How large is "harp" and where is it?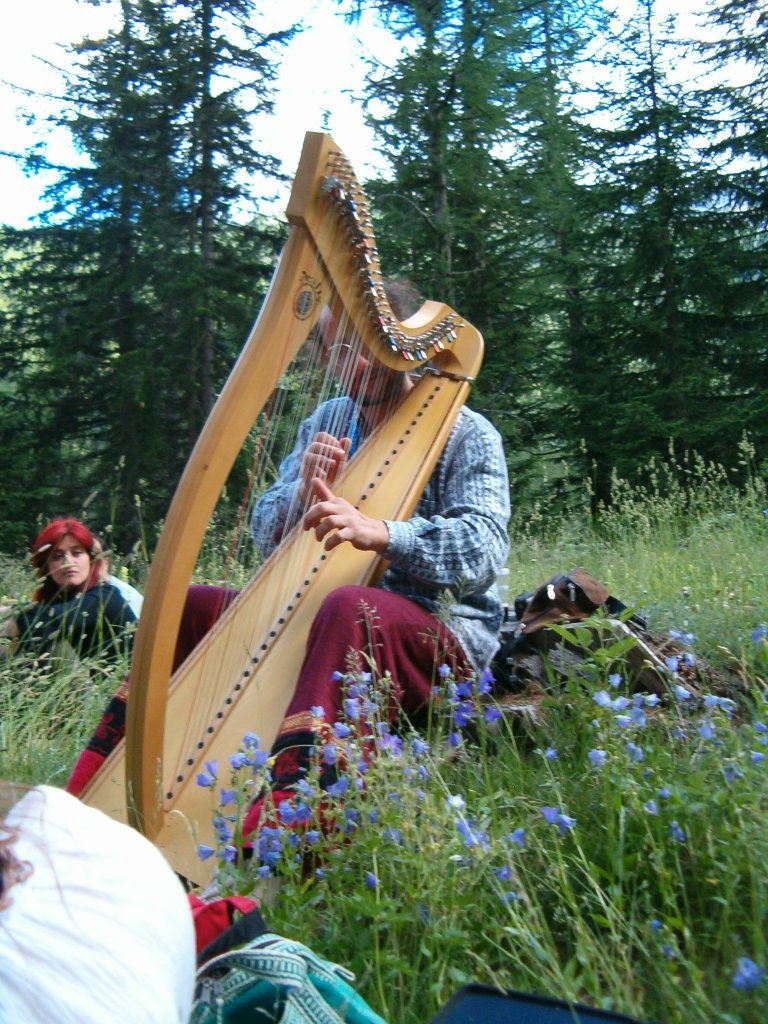
Bounding box: Rect(70, 131, 480, 892).
